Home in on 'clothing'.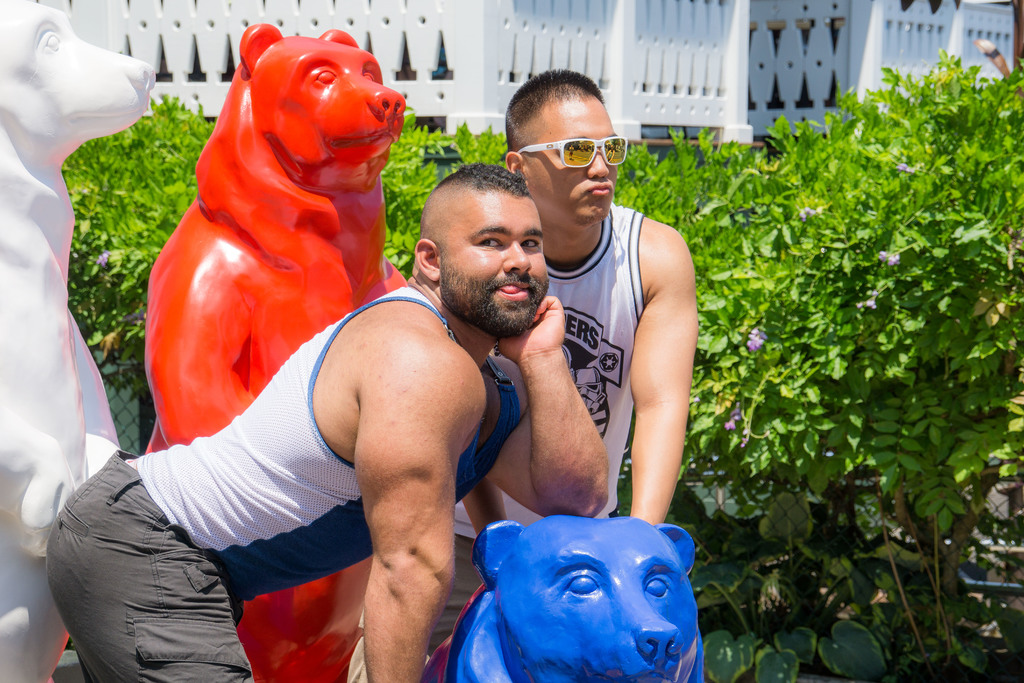
Homed in at 44:281:520:682.
